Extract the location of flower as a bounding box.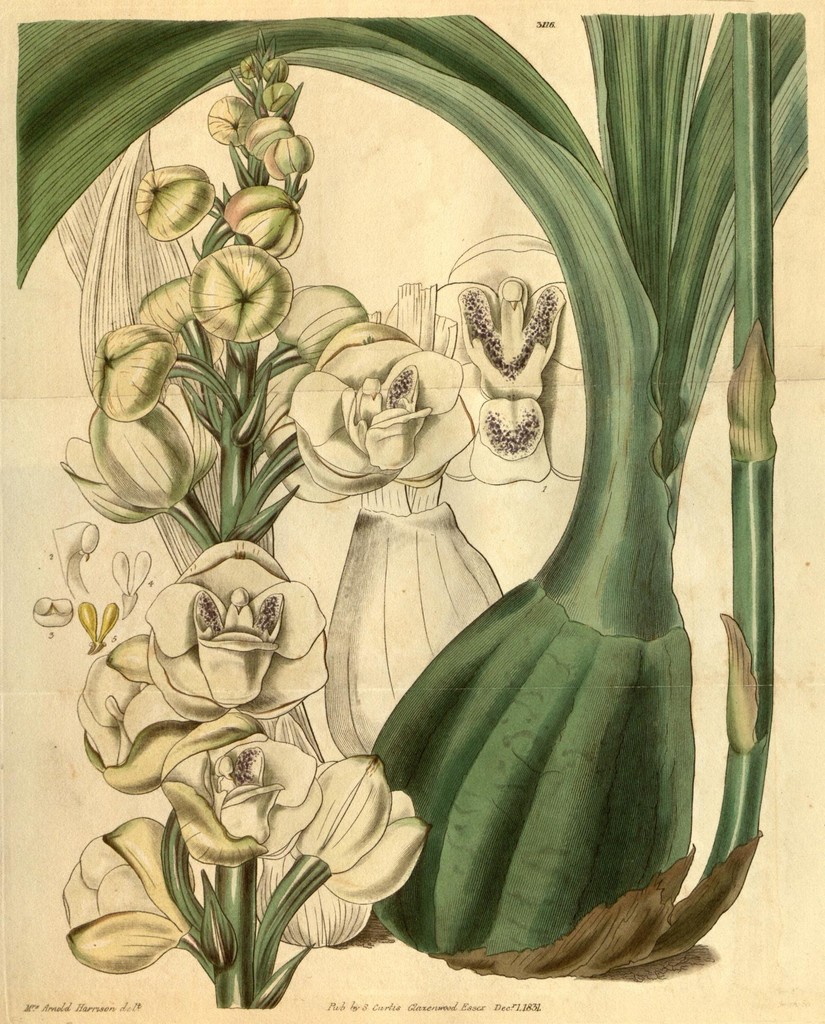
(271,874,383,960).
